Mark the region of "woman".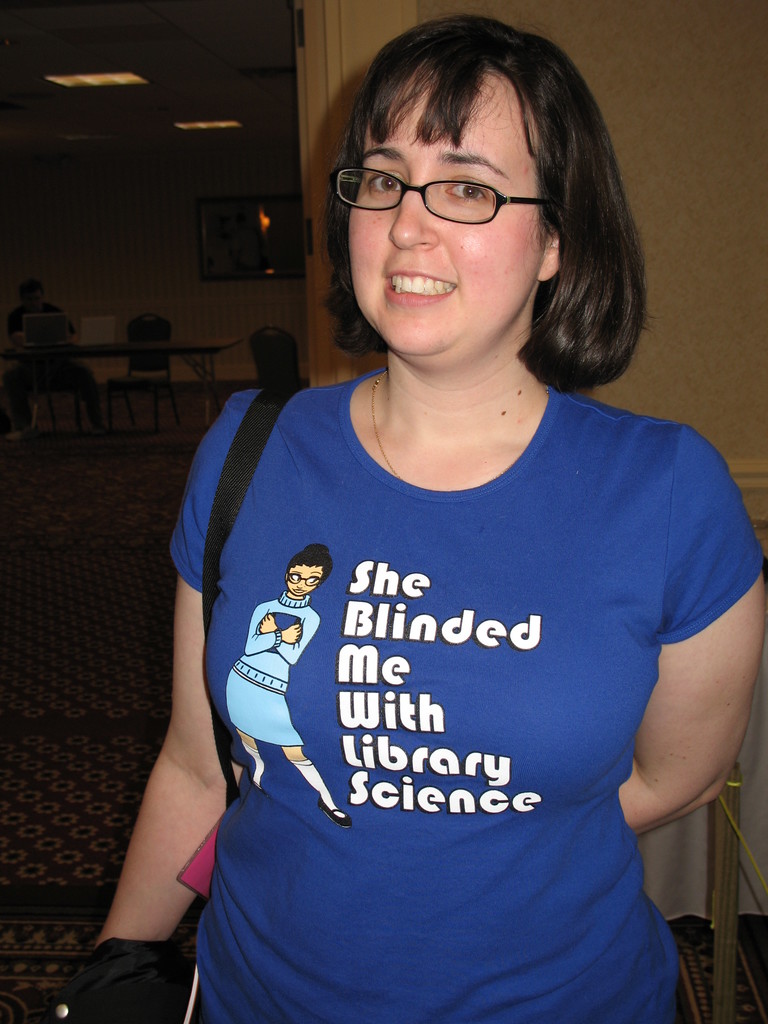
Region: [132,38,758,995].
